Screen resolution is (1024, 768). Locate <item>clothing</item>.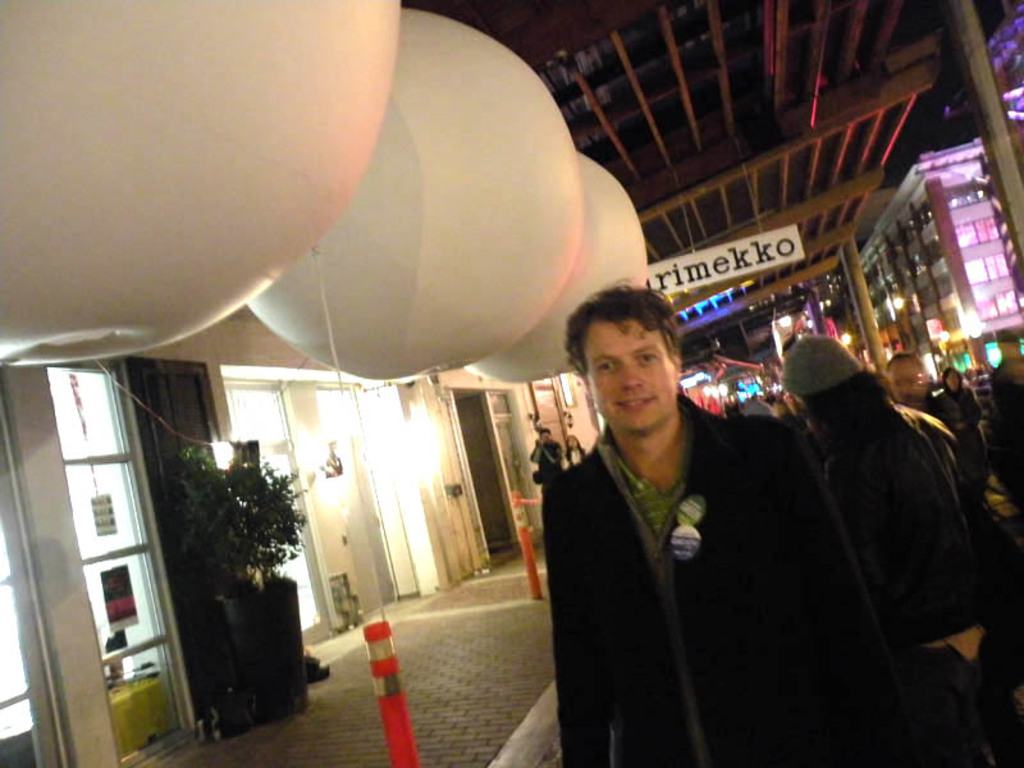
(x1=817, y1=402, x2=1023, y2=767).
